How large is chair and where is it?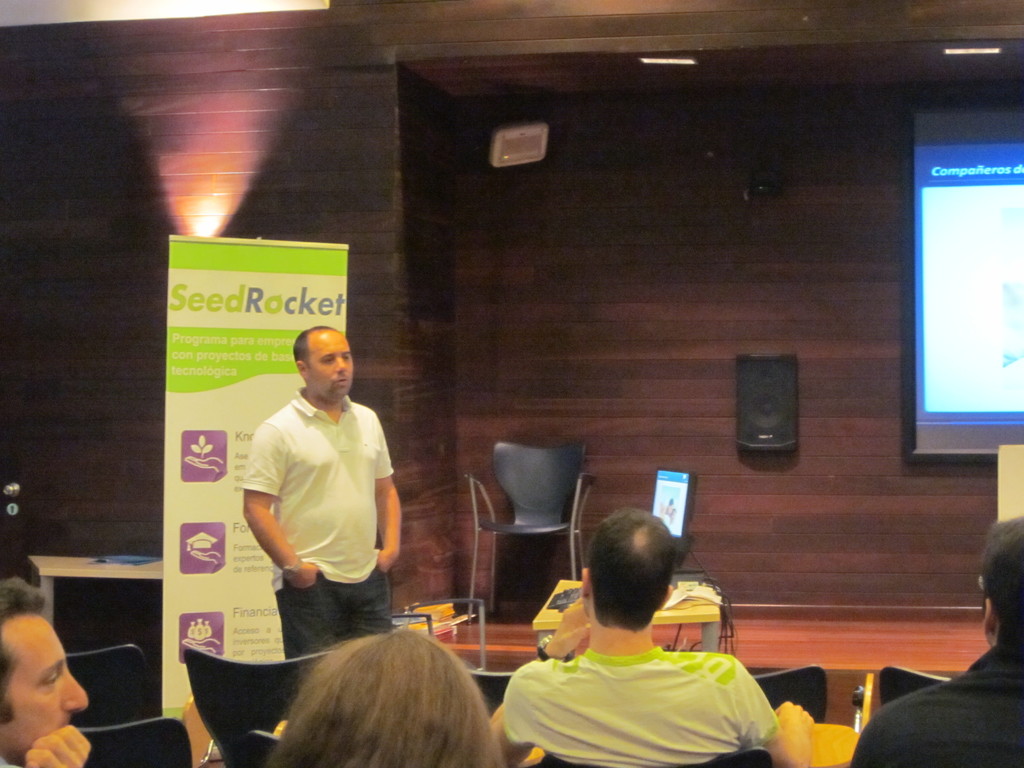
Bounding box: (x1=86, y1=719, x2=202, y2=767).
